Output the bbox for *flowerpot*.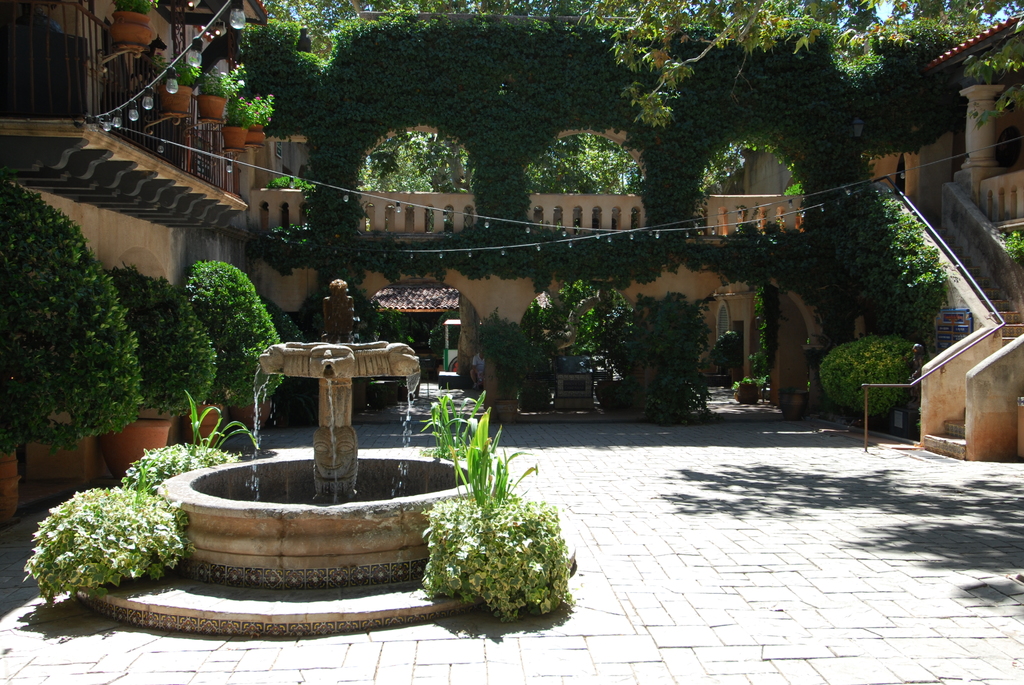
crop(221, 126, 248, 156).
